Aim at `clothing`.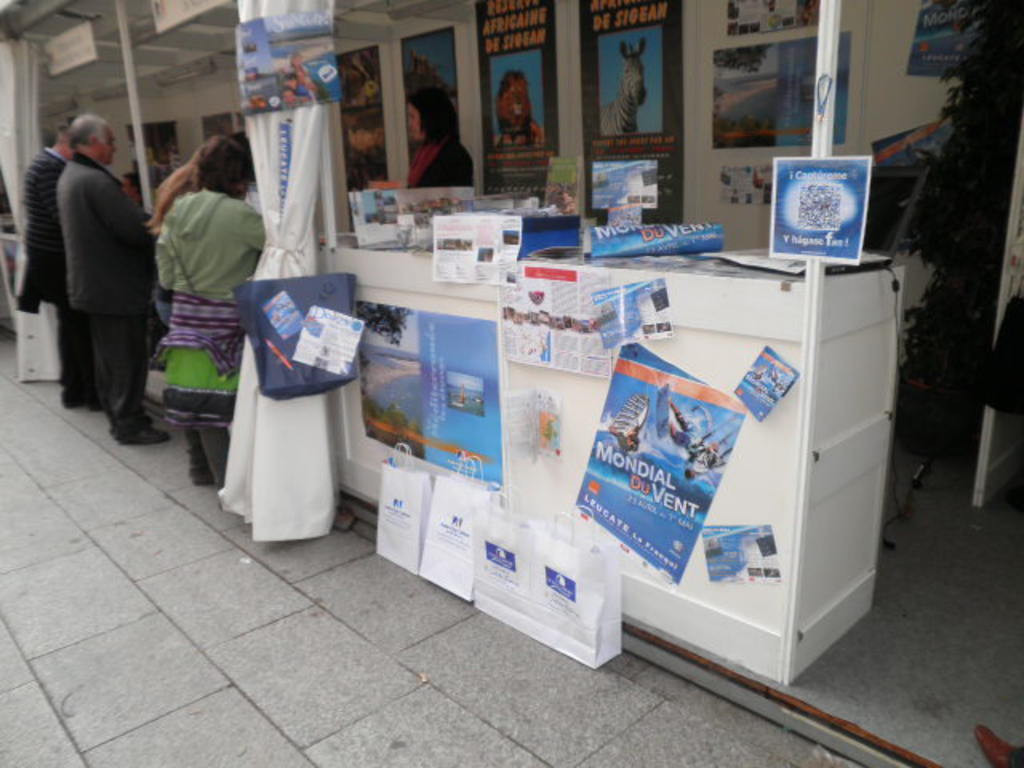
Aimed at bbox(61, 158, 190, 458).
